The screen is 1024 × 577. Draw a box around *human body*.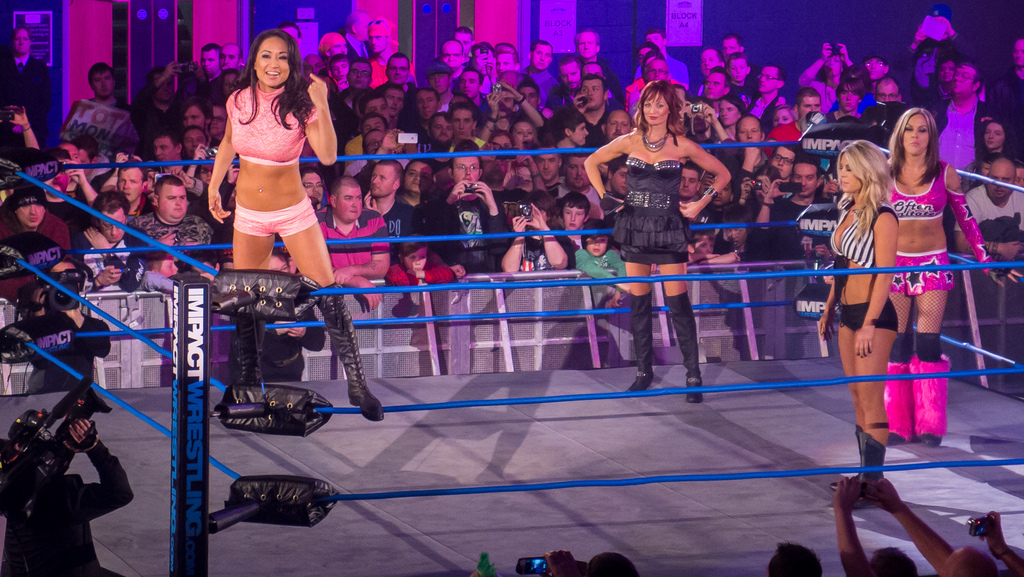
428:187:509:271.
